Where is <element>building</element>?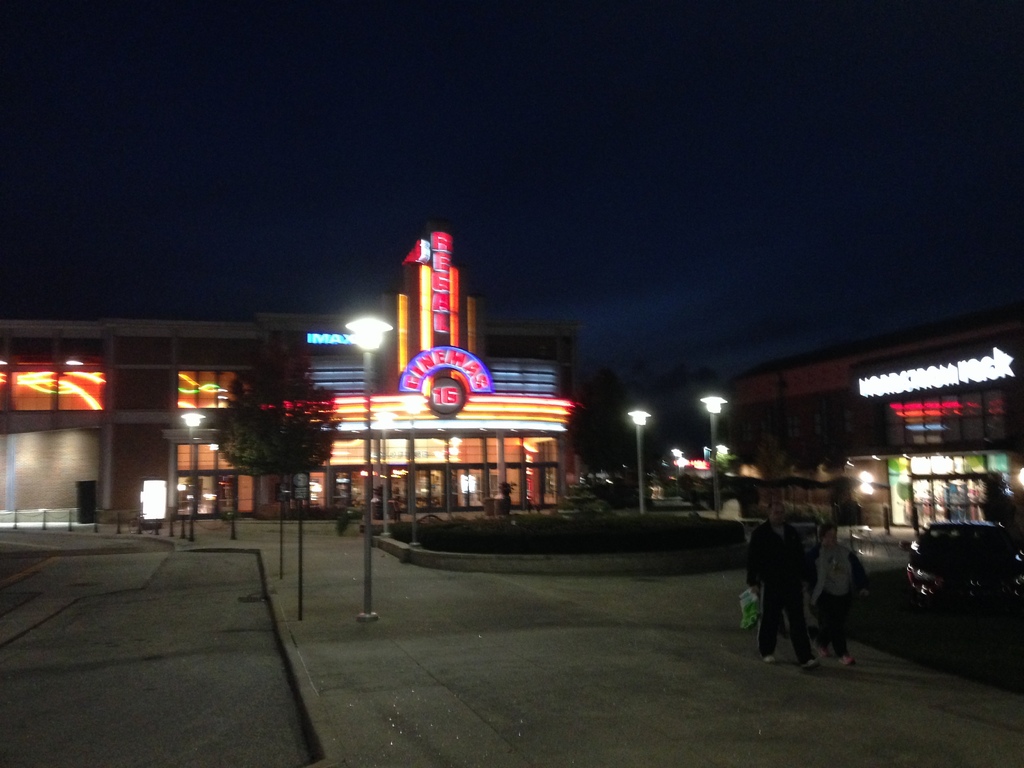
bbox=[0, 229, 578, 518].
